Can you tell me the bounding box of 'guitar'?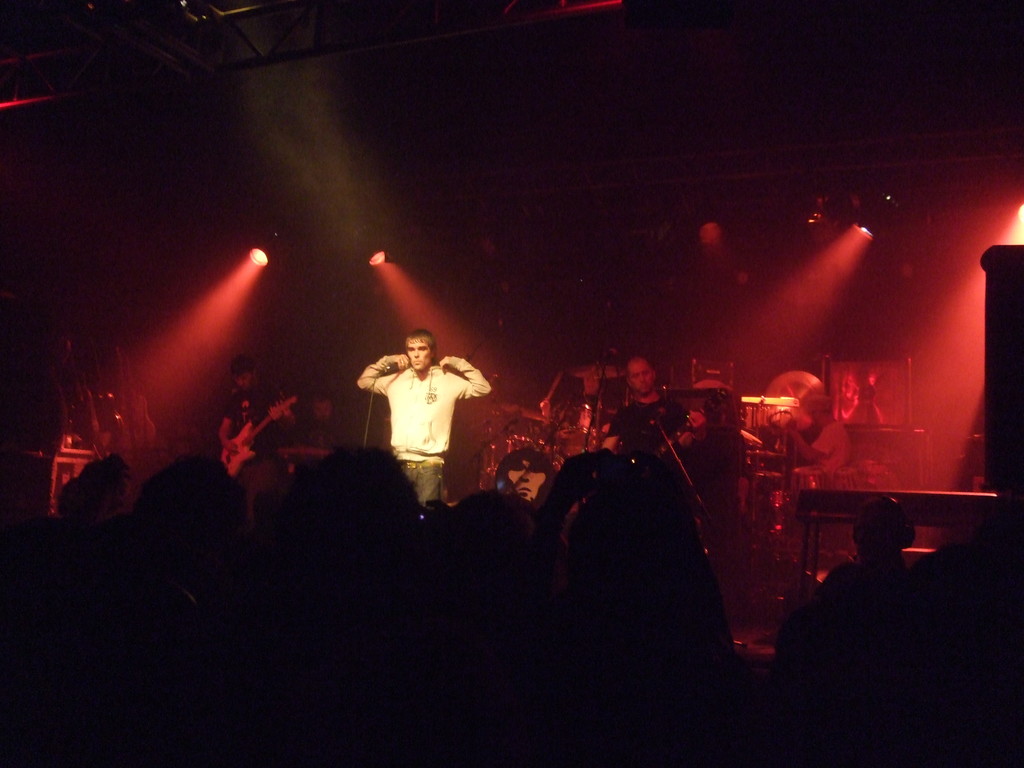
box(627, 383, 732, 482).
